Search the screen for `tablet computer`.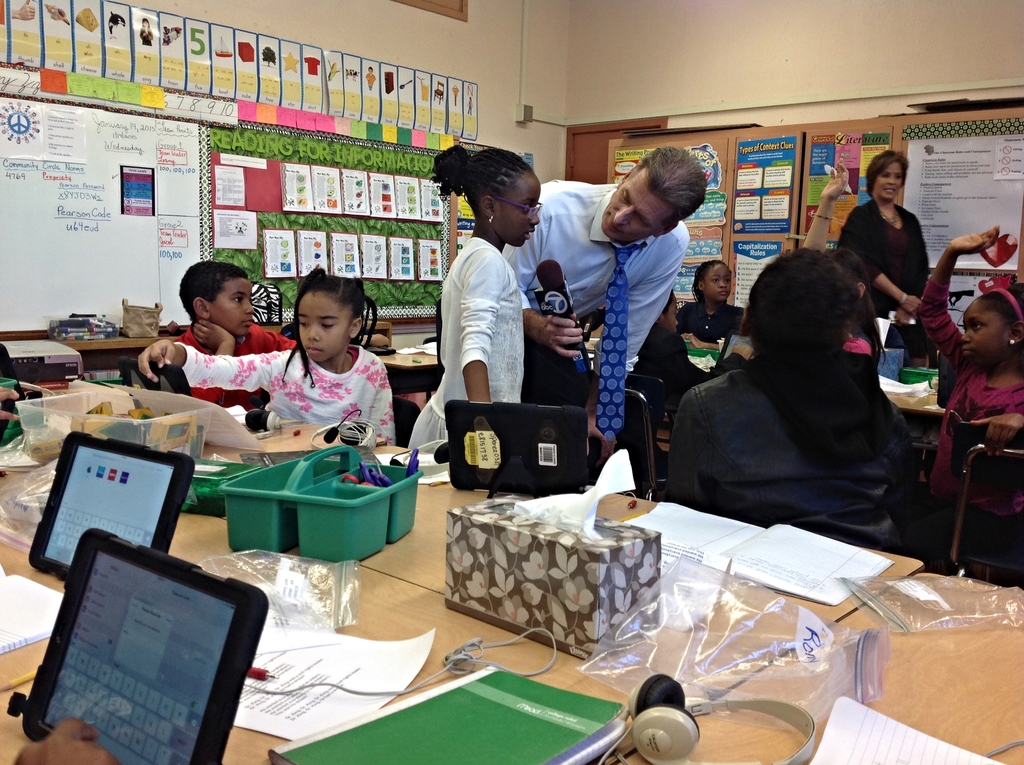
Found at [left=31, top=433, right=194, bottom=579].
